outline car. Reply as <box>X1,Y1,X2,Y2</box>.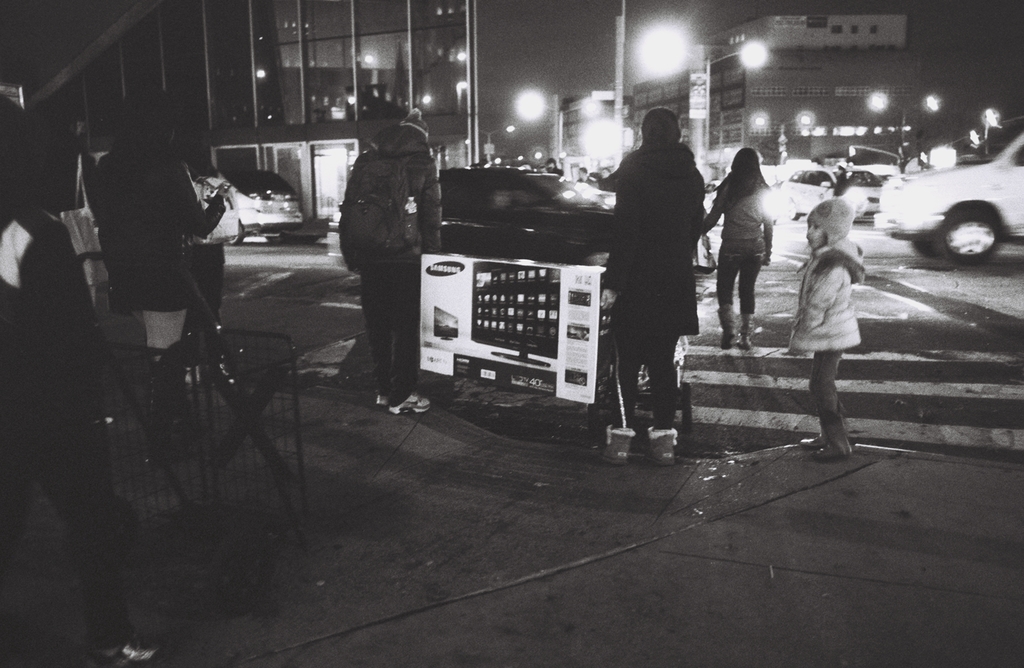
<box>440,168,624,266</box>.
